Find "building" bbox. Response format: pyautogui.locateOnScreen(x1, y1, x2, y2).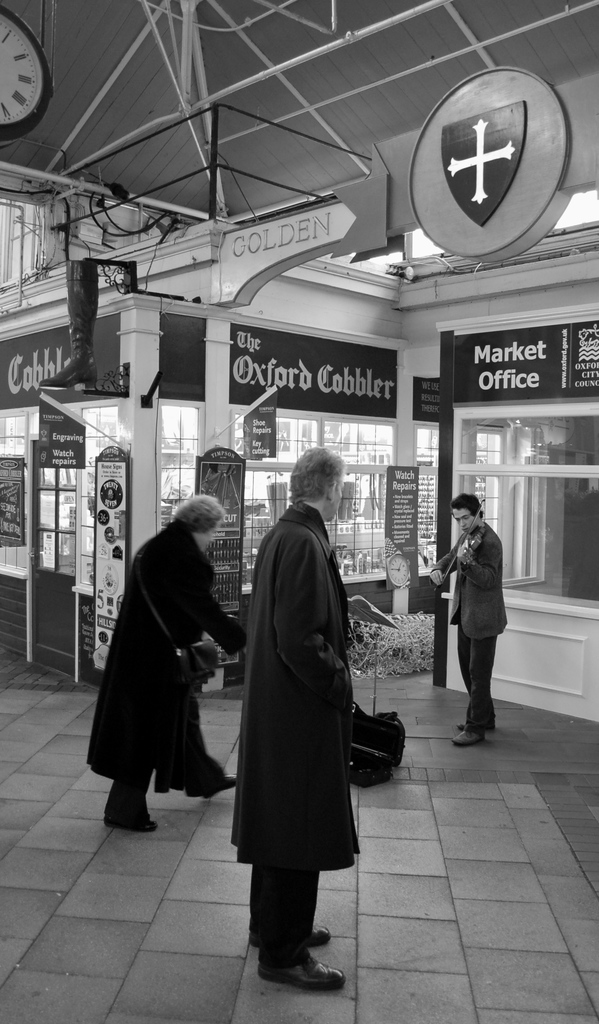
pyautogui.locateOnScreen(0, 0, 598, 1023).
